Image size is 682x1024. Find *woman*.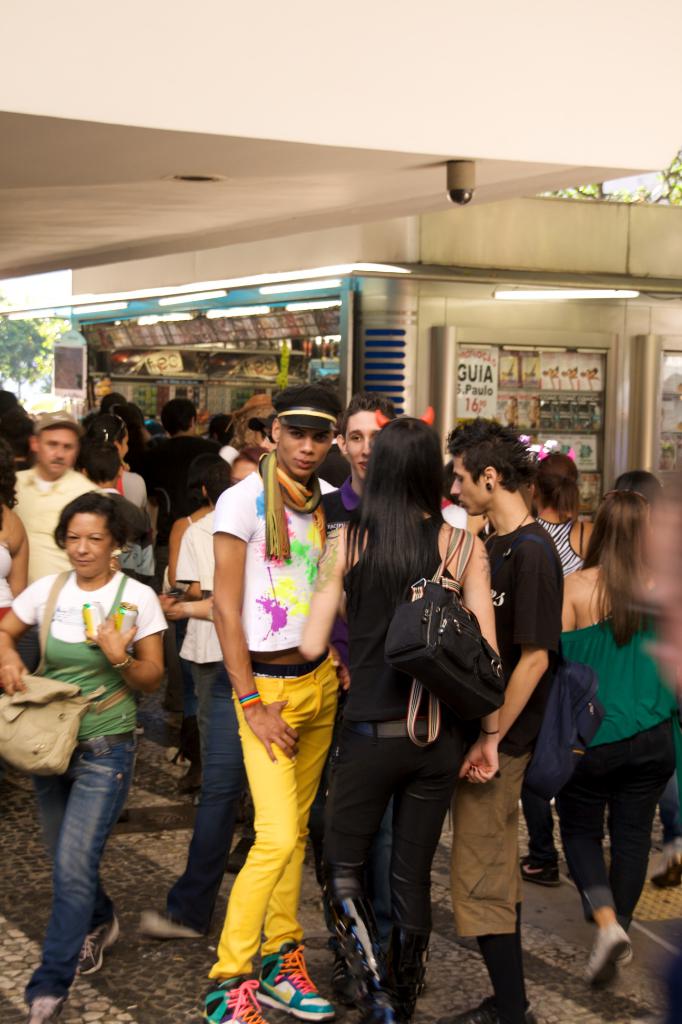
<region>289, 410, 503, 1023</region>.
